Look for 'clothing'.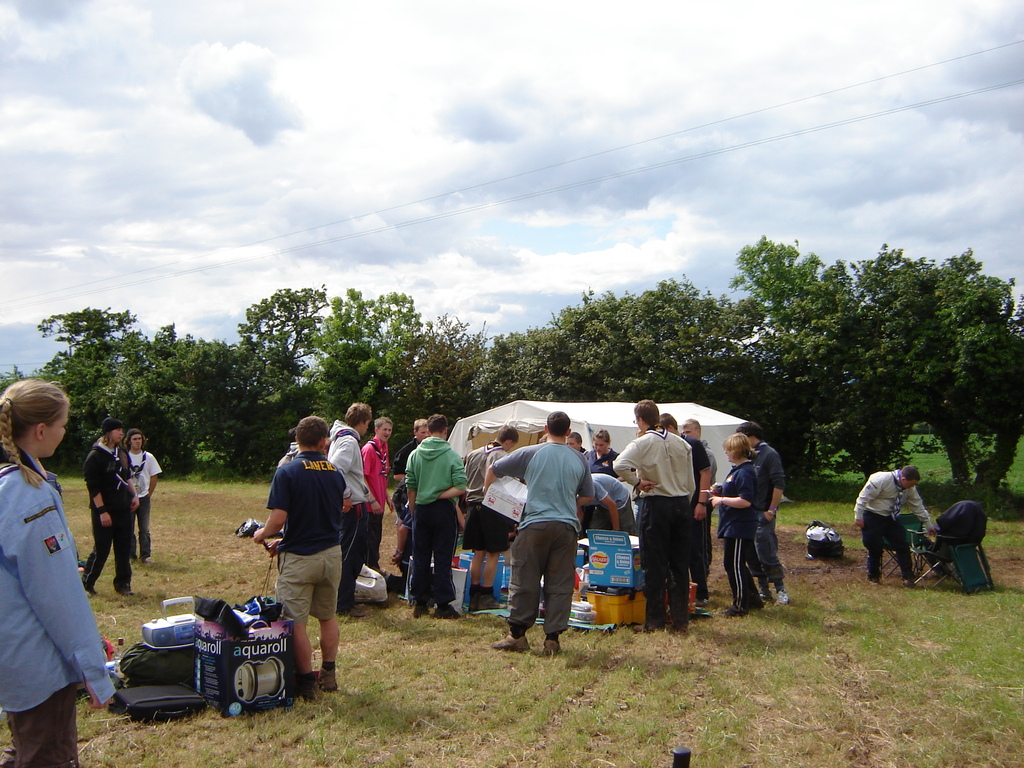
Found: bbox(0, 449, 113, 767).
